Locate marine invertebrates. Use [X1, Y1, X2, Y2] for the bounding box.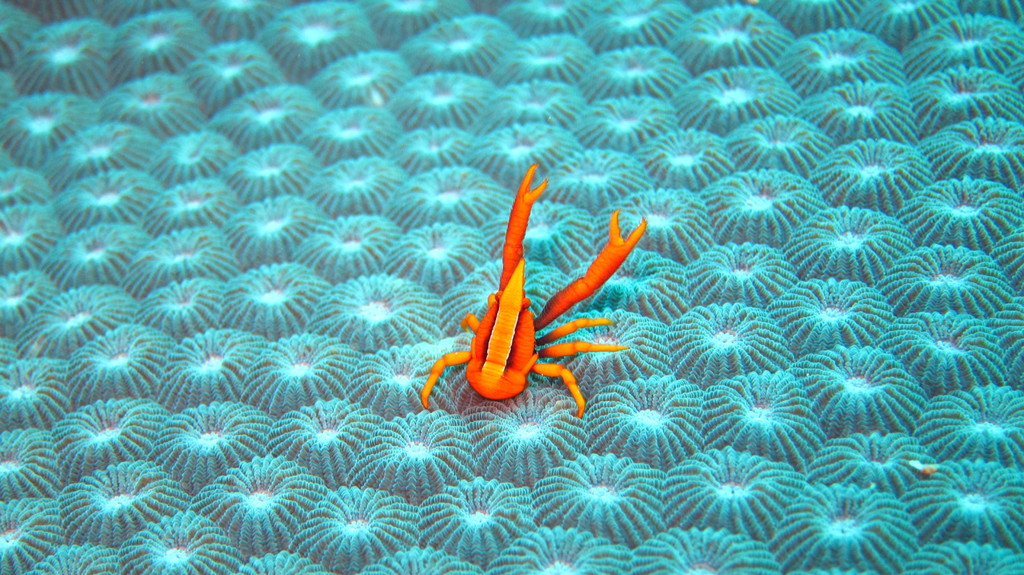
[303, 150, 401, 209].
